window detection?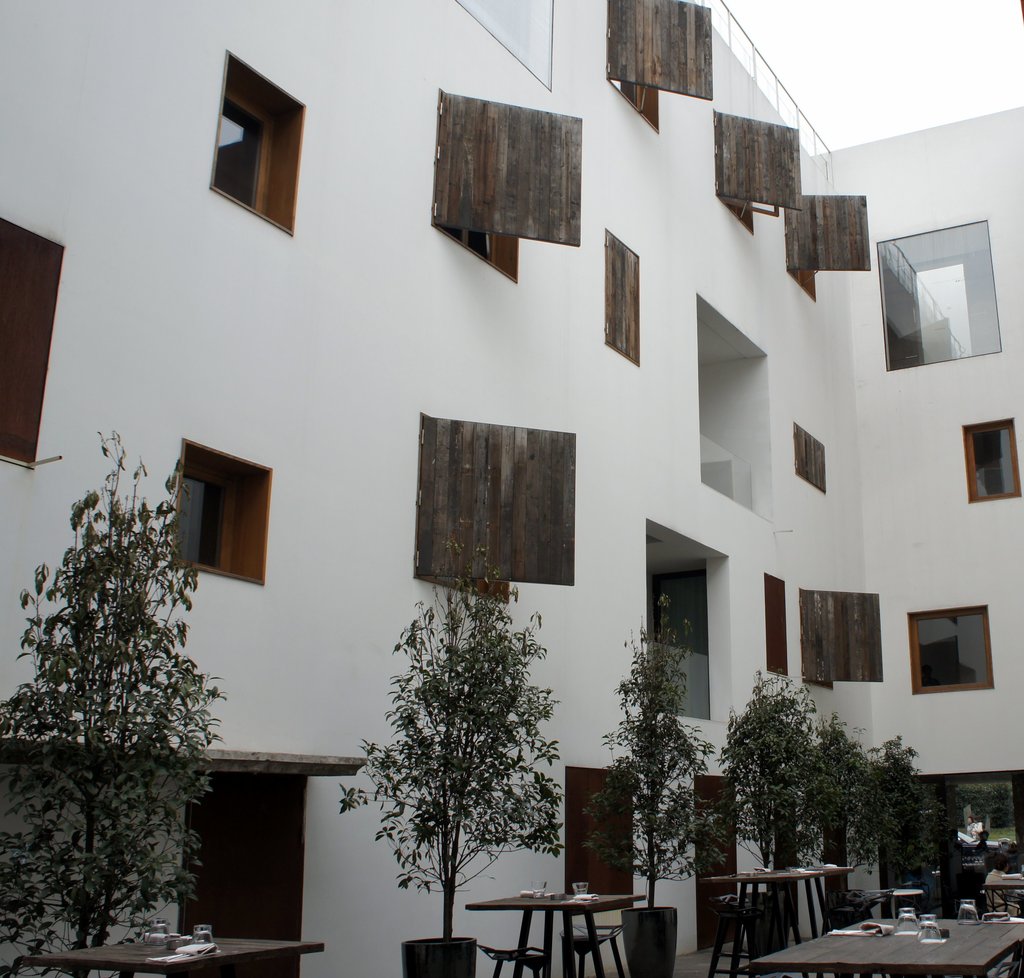
left=211, top=47, right=307, bottom=229
